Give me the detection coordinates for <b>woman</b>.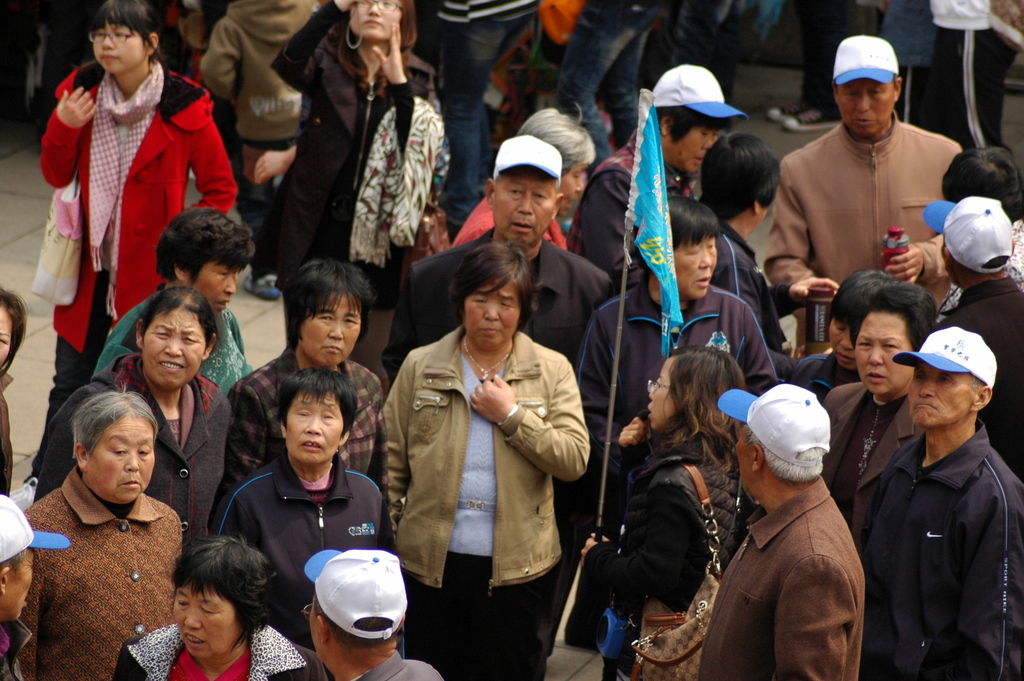
579 199 783 530.
